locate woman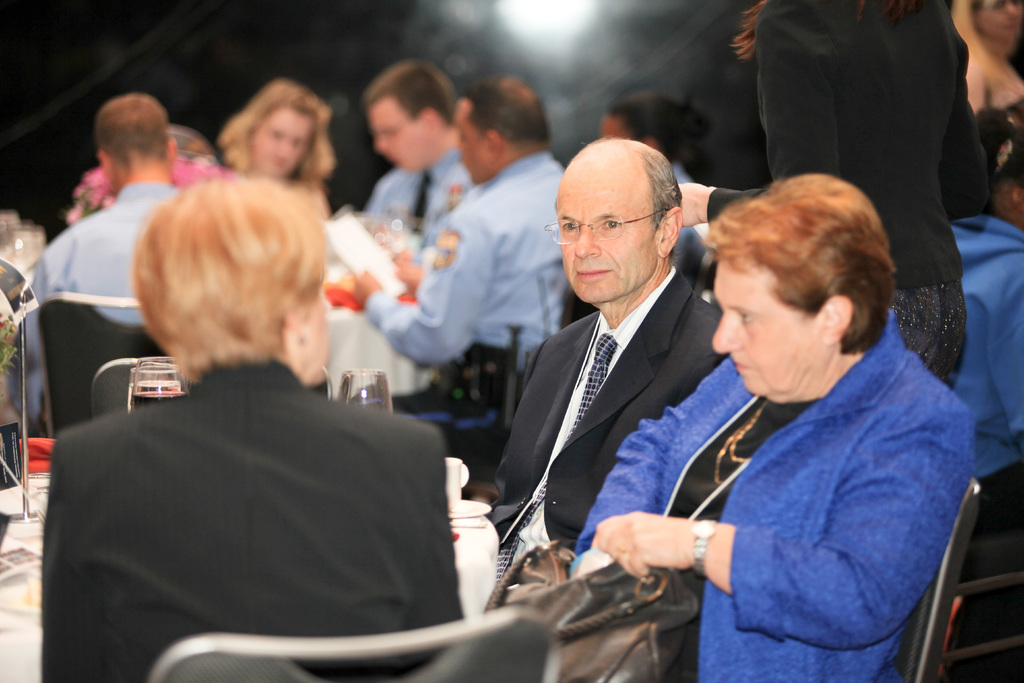
bbox(186, 78, 335, 228)
